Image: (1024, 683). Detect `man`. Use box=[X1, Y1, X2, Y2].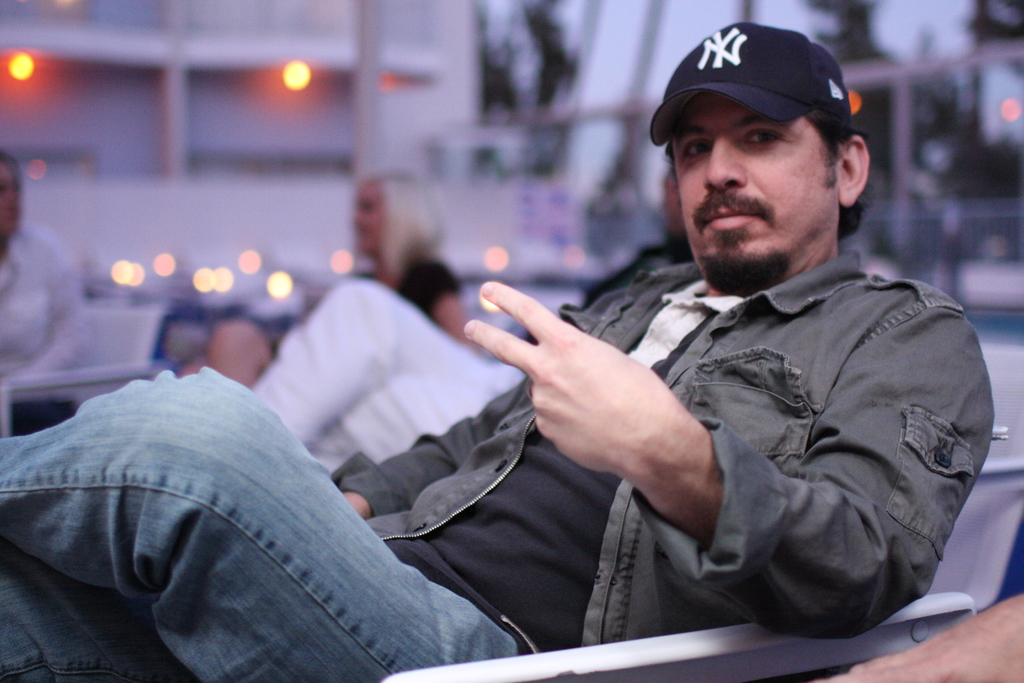
box=[0, 144, 90, 433].
